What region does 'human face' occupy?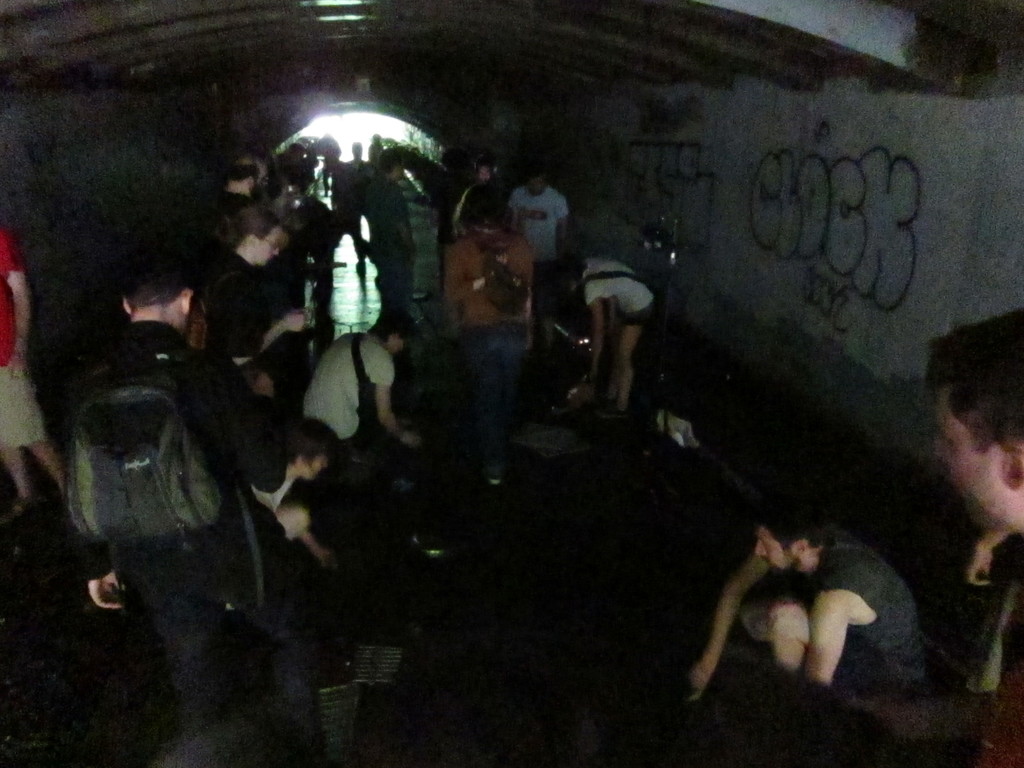
(left=755, top=525, right=785, bottom=572).
